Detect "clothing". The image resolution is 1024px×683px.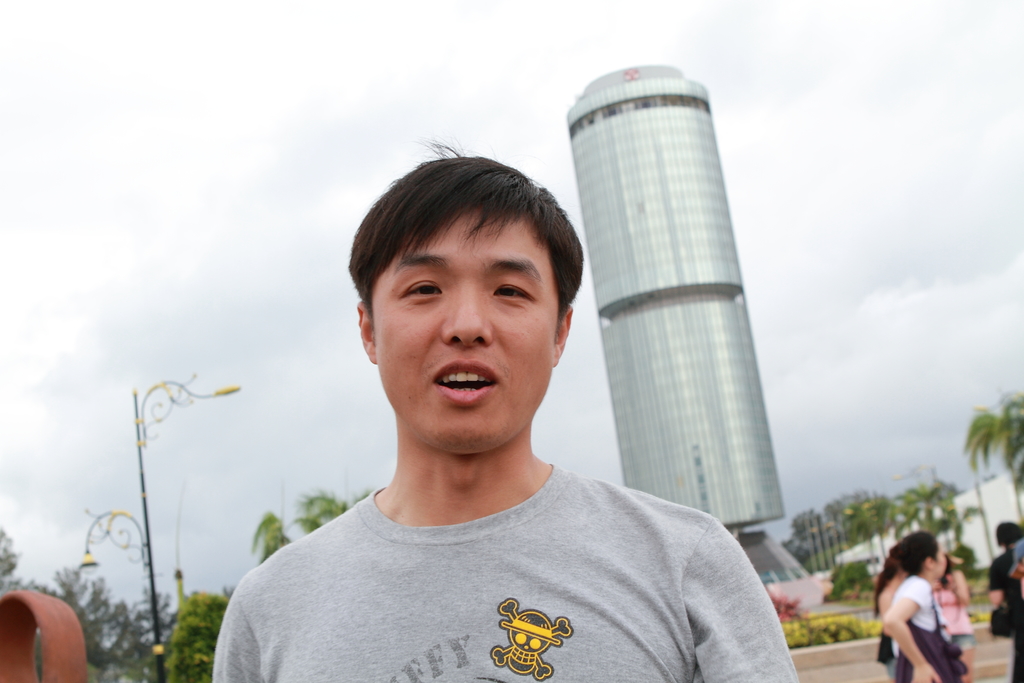
{"left": 872, "top": 633, "right": 898, "bottom": 682}.
